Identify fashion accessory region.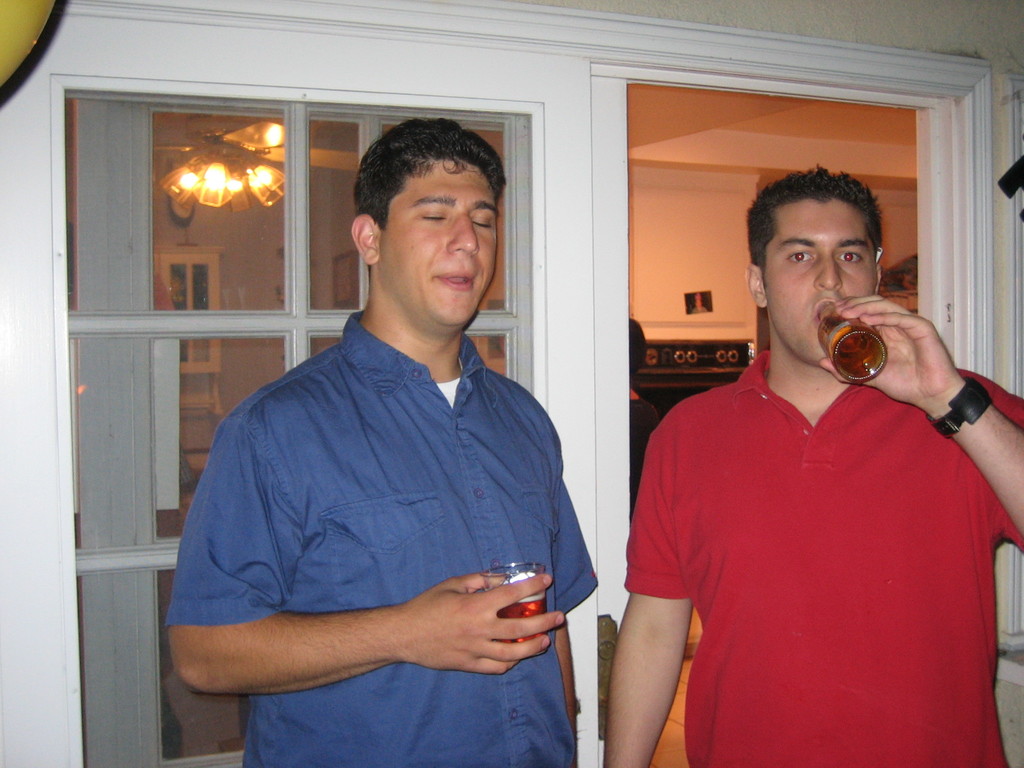
Region: Rect(931, 376, 989, 441).
